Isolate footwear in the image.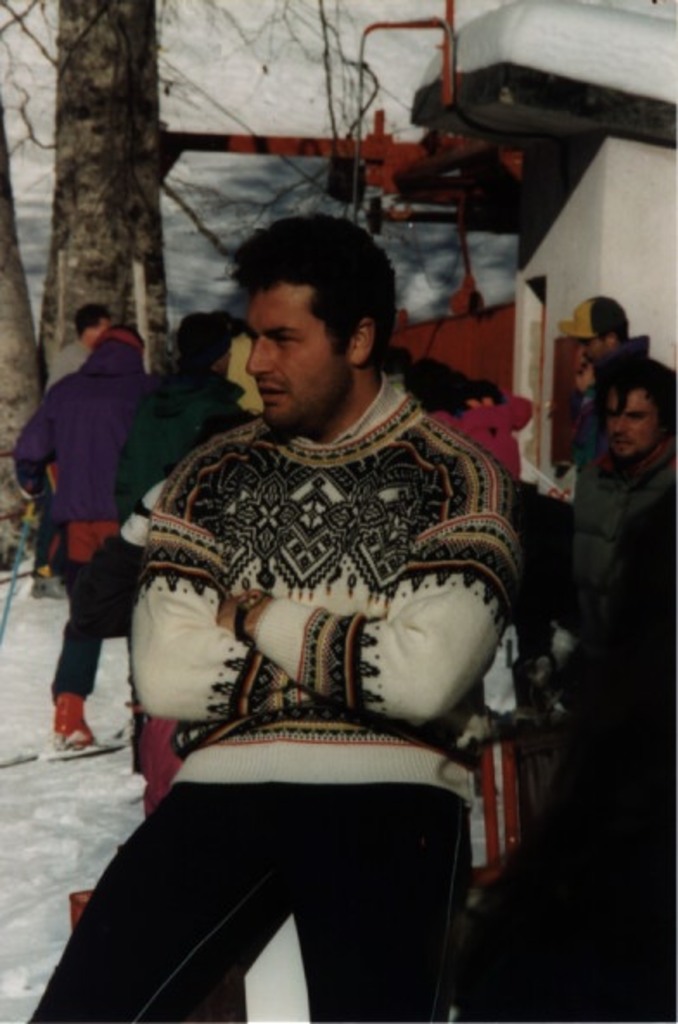
Isolated region: box(40, 682, 106, 768).
